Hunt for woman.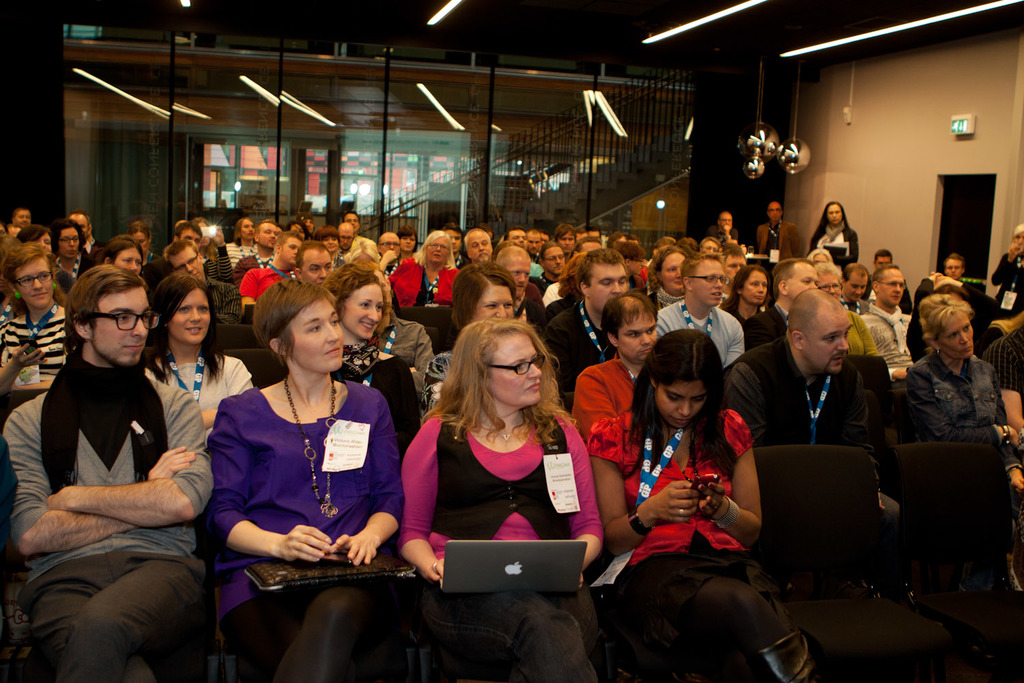
Hunted down at {"left": 590, "top": 316, "right": 776, "bottom": 682}.
